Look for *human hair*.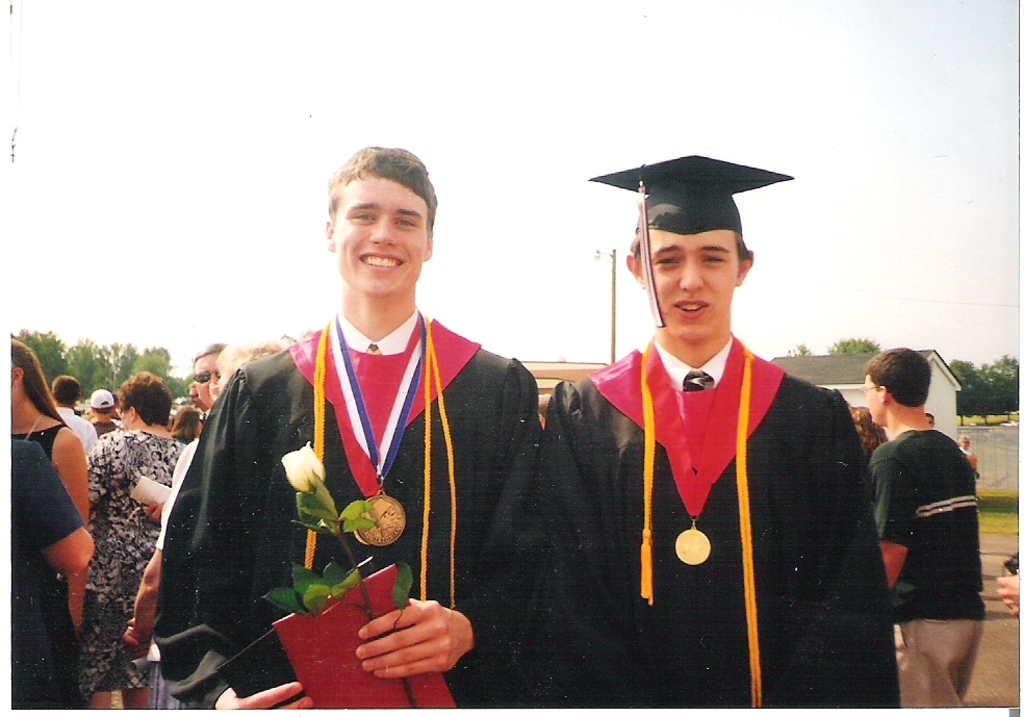
Found: left=214, top=345, right=283, bottom=389.
